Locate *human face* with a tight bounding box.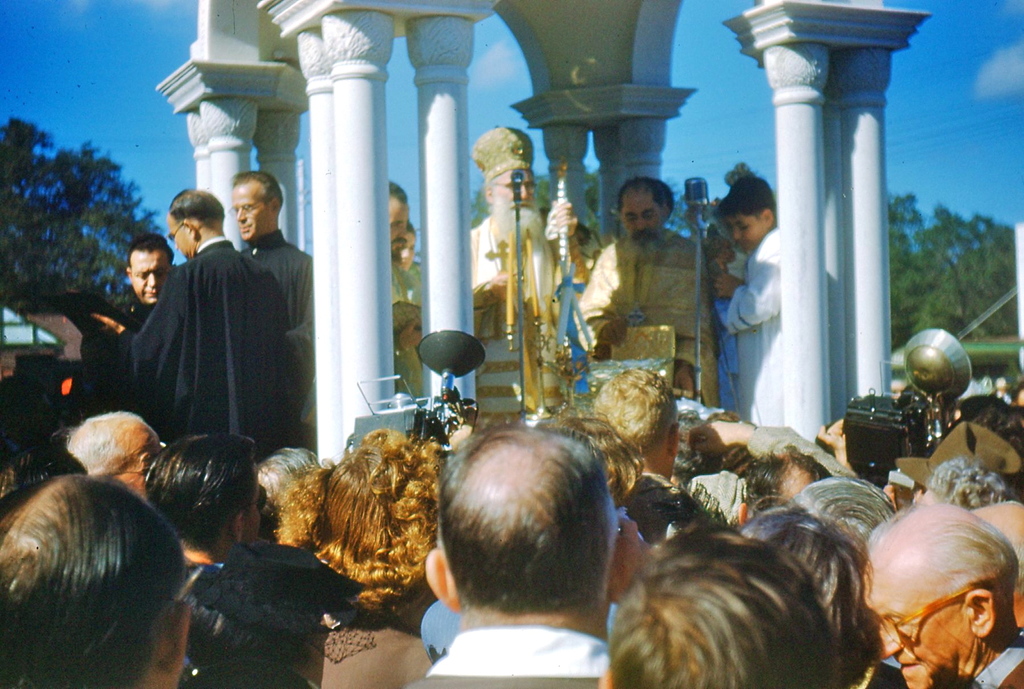
[x1=166, y1=214, x2=186, y2=260].
